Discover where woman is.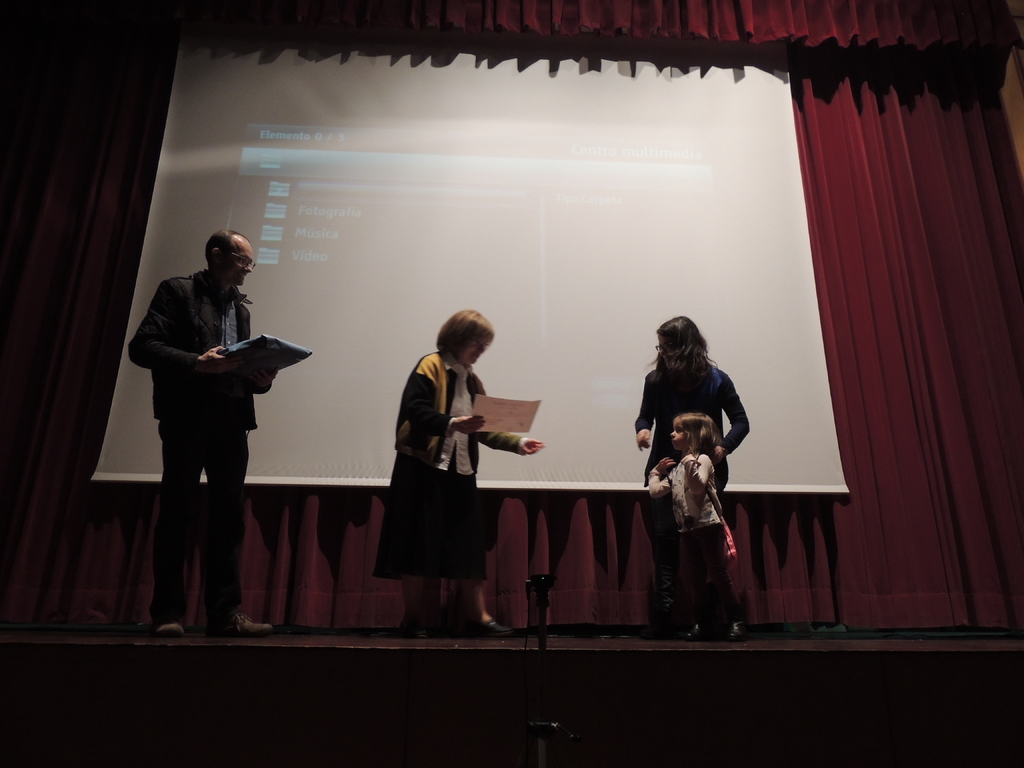
Discovered at box=[375, 313, 508, 638].
